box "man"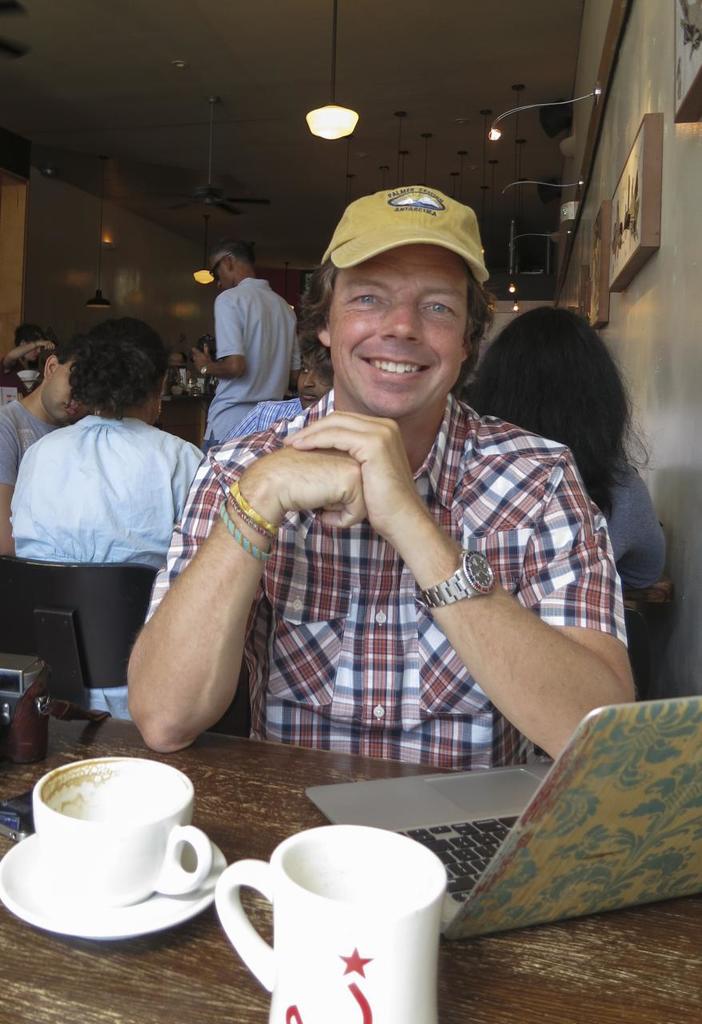
region(127, 184, 637, 763)
